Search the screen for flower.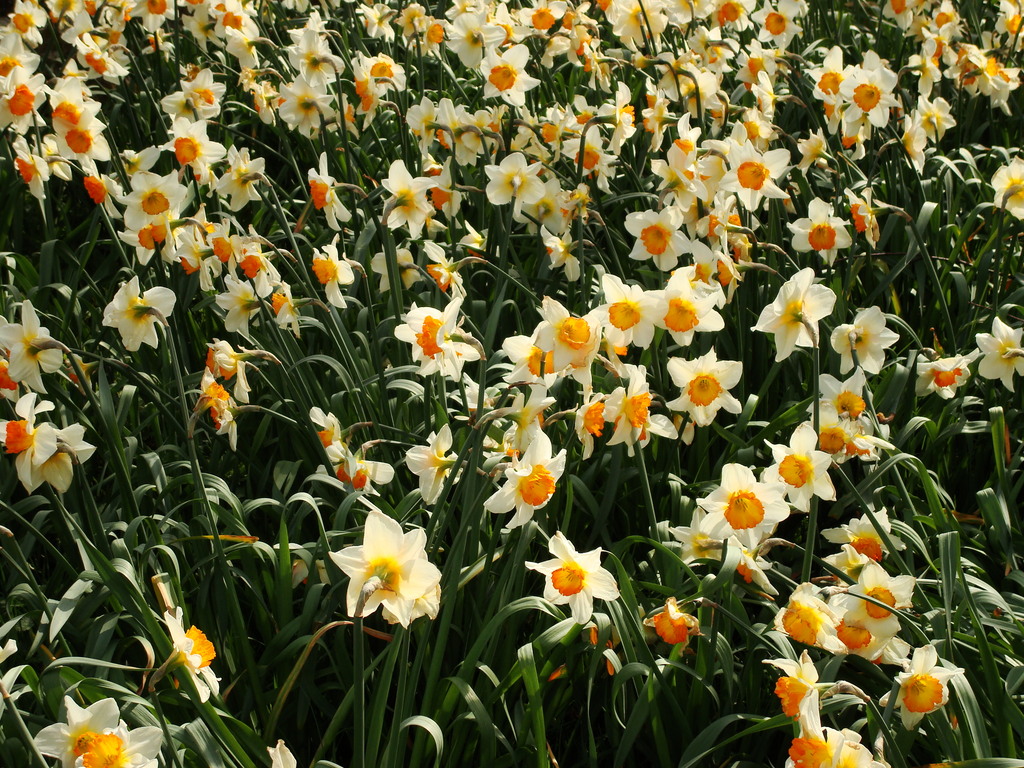
Found at {"x1": 402, "y1": 417, "x2": 465, "y2": 508}.
